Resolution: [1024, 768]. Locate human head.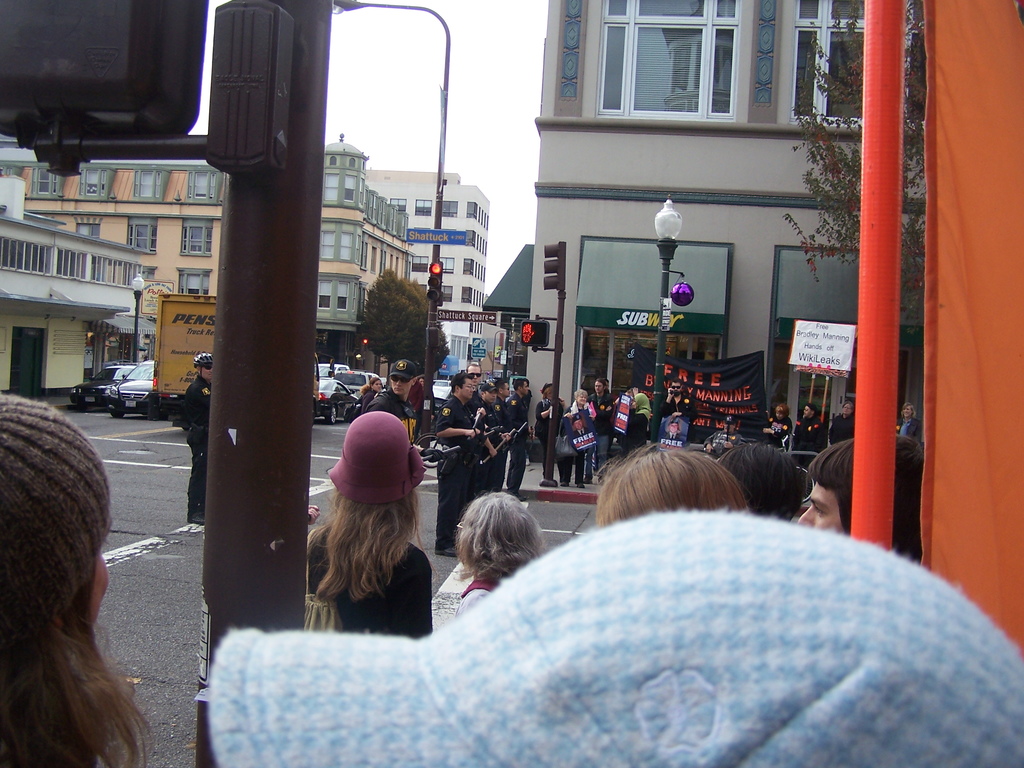
797/437/927/564.
